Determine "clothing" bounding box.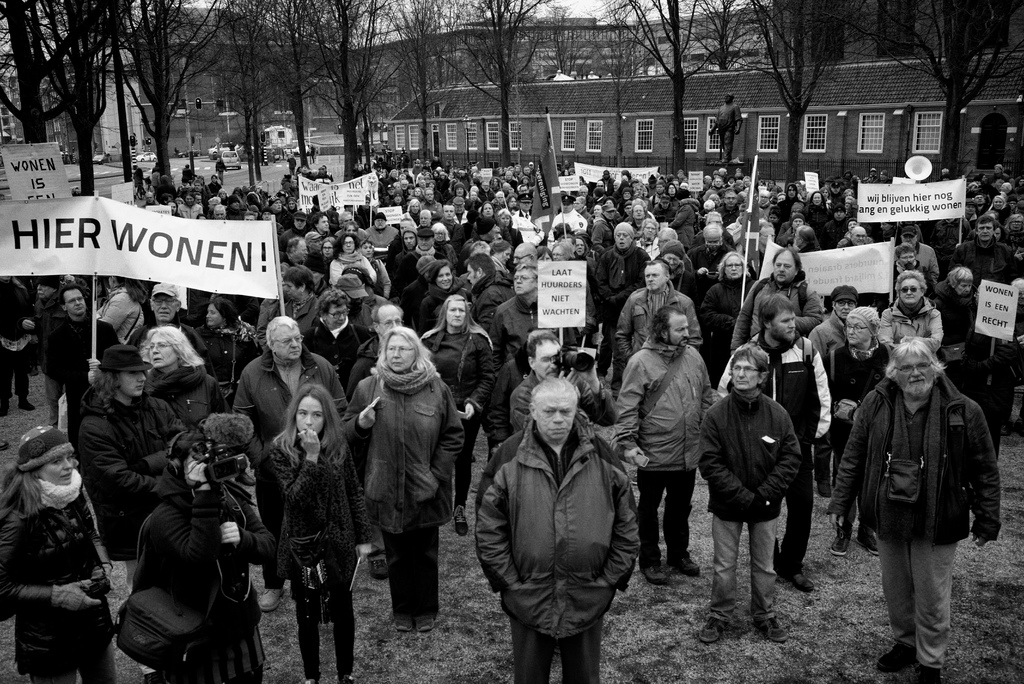
Determined: rect(483, 271, 518, 325).
